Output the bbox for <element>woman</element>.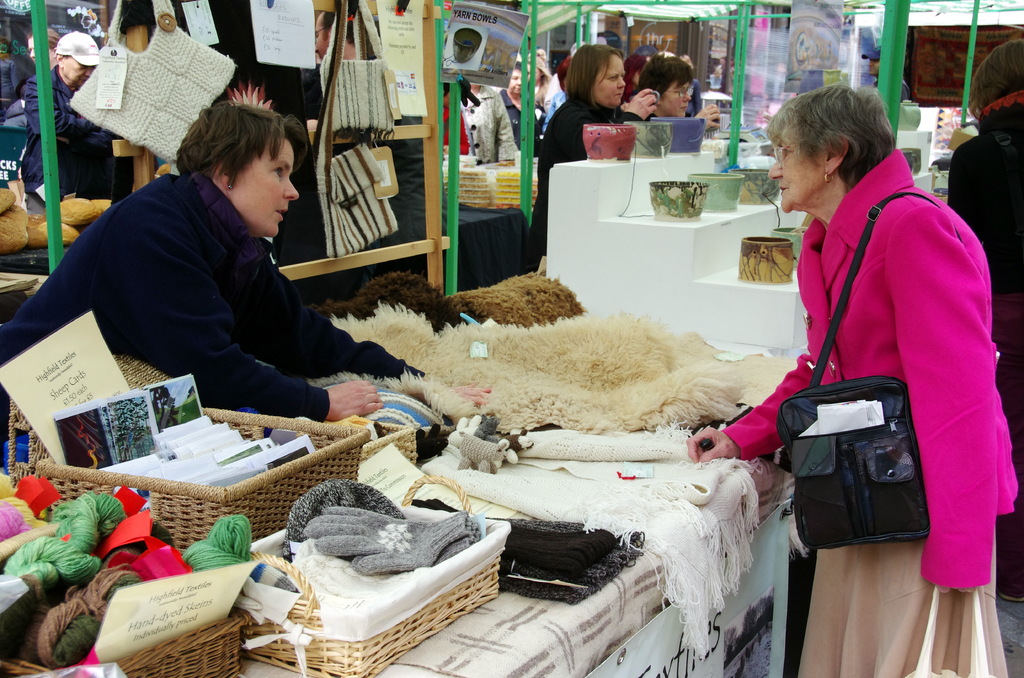
0 100 491 421.
